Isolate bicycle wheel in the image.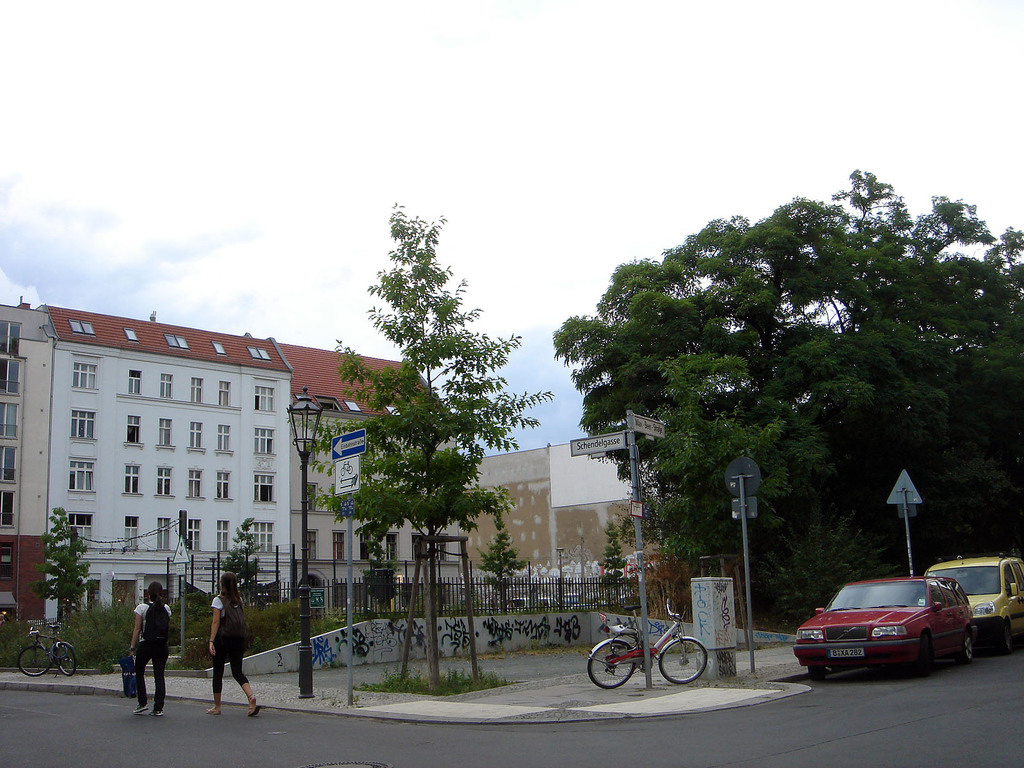
Isolated region: 585,638,638,692.
